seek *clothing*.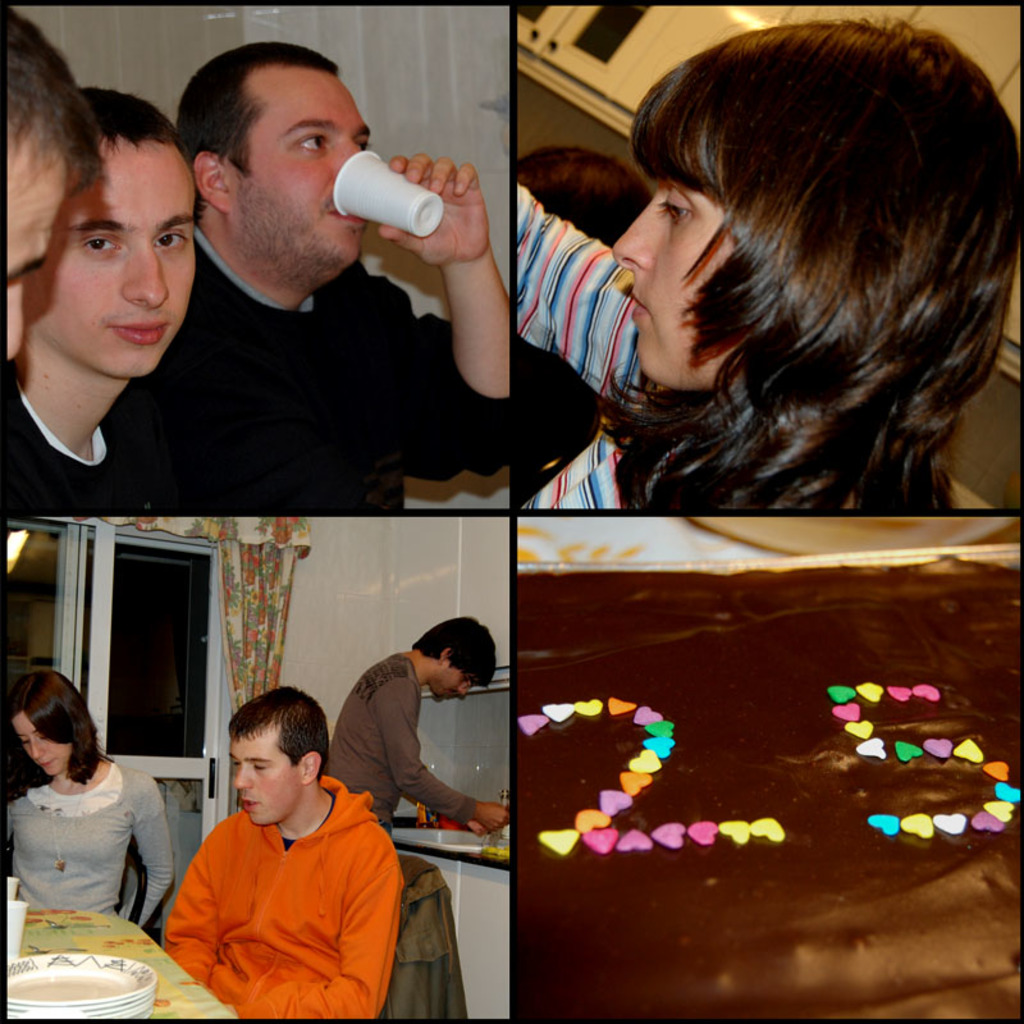
x1=115, y1=220, x2=509, y2=522.
